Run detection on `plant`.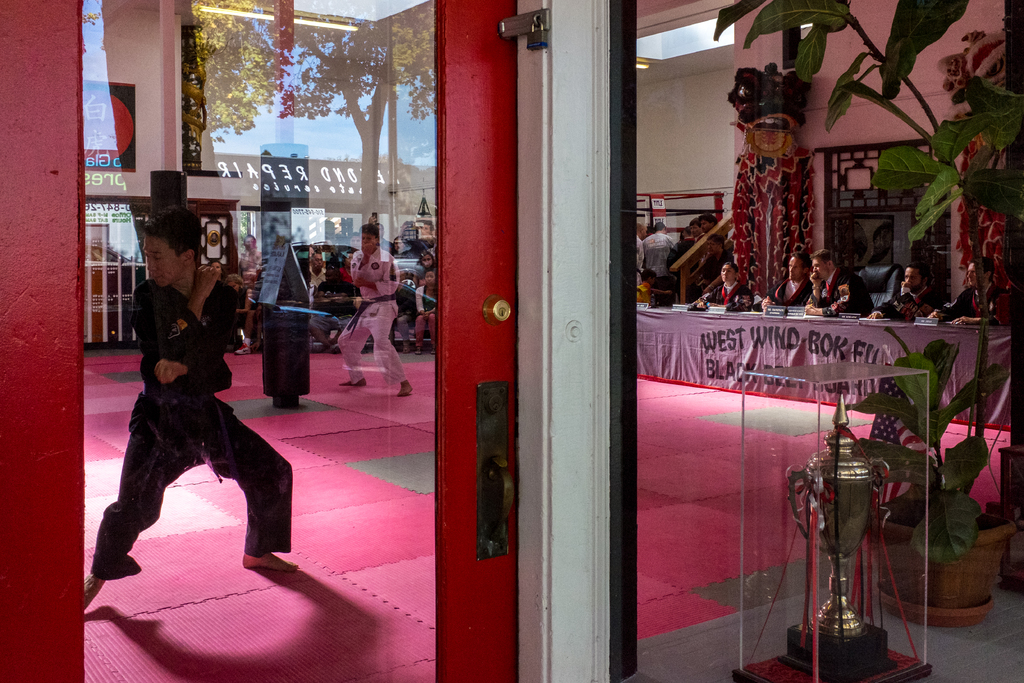
Result: left=711, top=0, right=1023, bottom=440.
